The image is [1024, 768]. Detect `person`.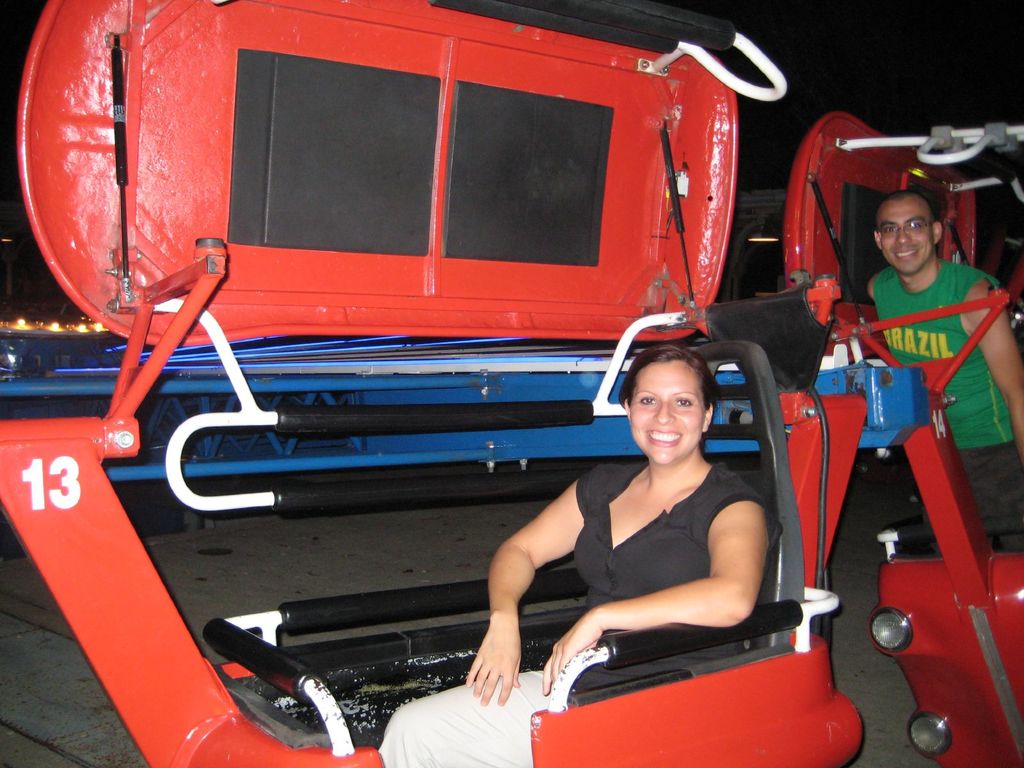
Detection: [866, 189, 1023, 552].
